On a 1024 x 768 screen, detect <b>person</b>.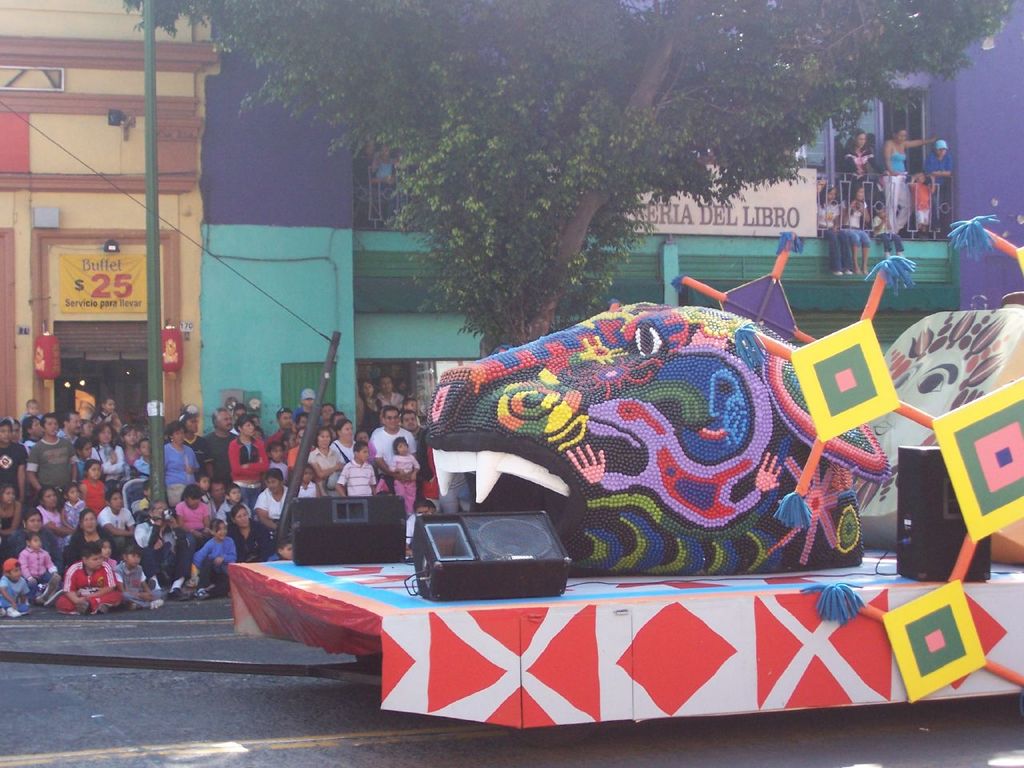
[left=1, top=506, right=53, bottom=558].
